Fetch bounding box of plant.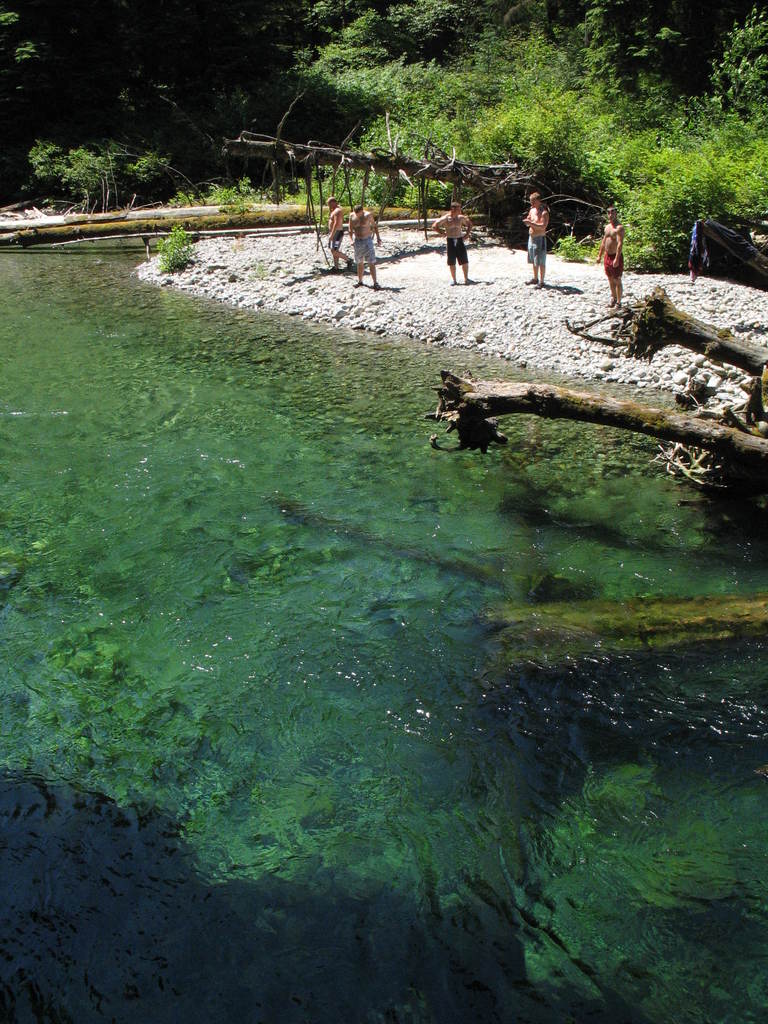
Bbox: 152, 225, 210, 290.
